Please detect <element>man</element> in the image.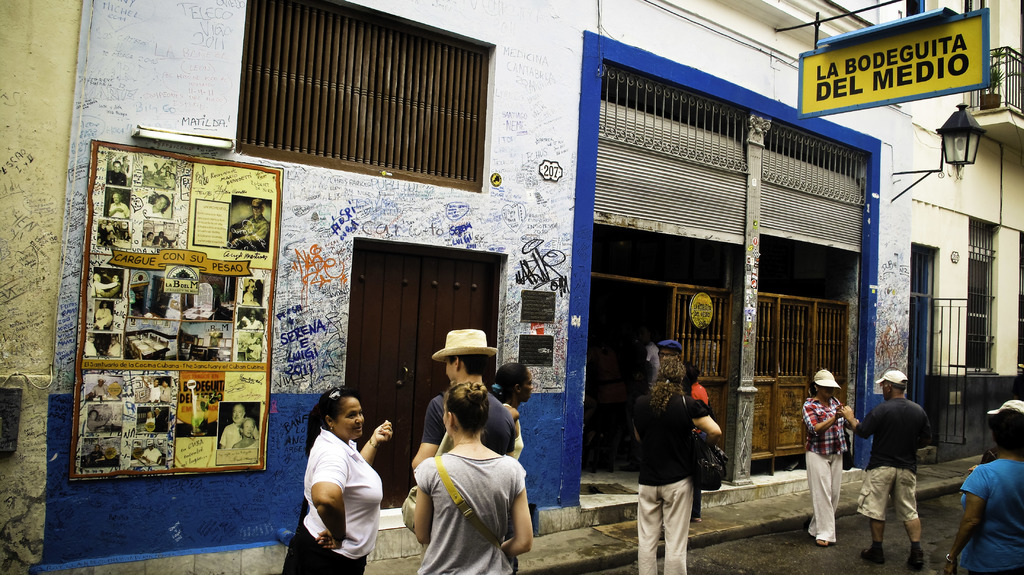
[x1=246, y1=331, x2=259, y2=349].
